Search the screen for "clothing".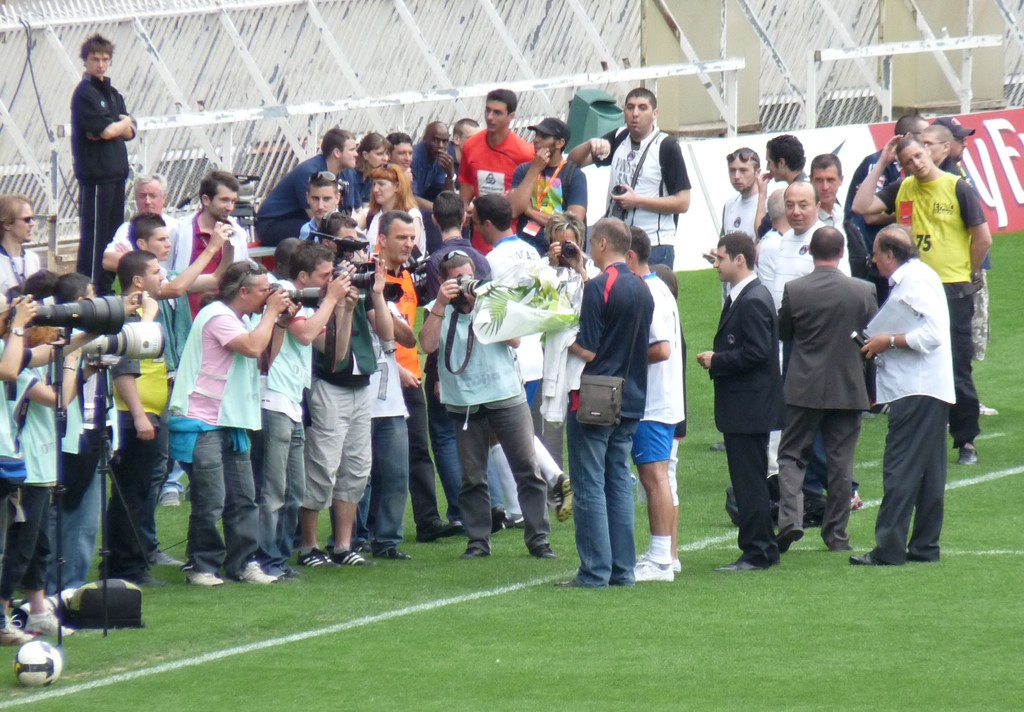
Found at box(836, 142, 893, 252).
